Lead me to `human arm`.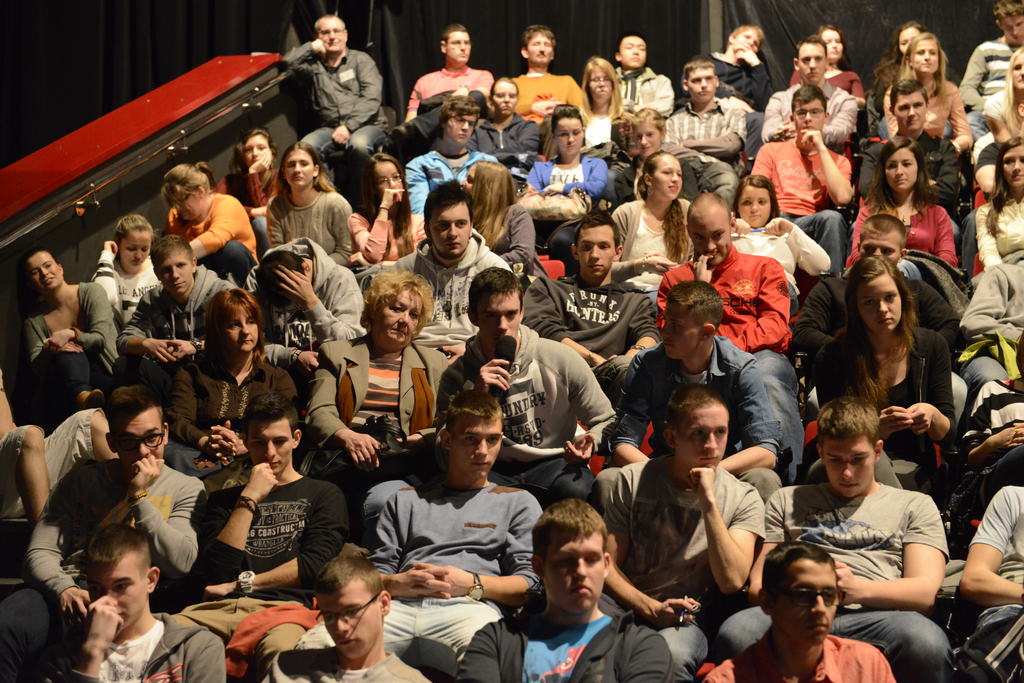
Lead to {"x1": 479, "y1": 147, "x2": 501, "y2": 166}.
